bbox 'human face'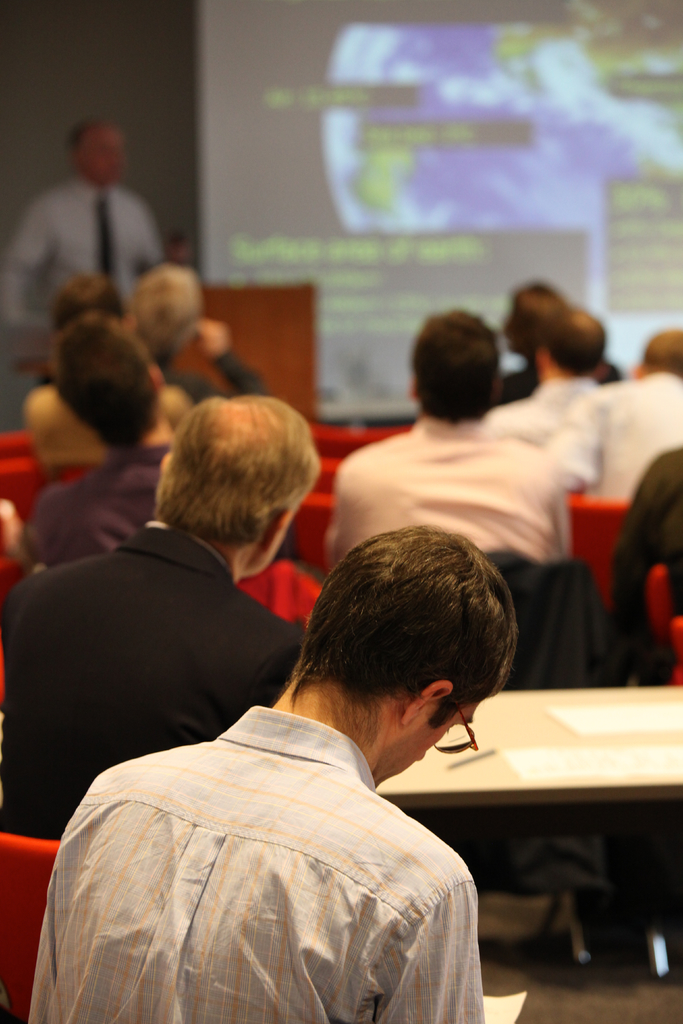
[left=85, top=125, right=126, bottom=184]
